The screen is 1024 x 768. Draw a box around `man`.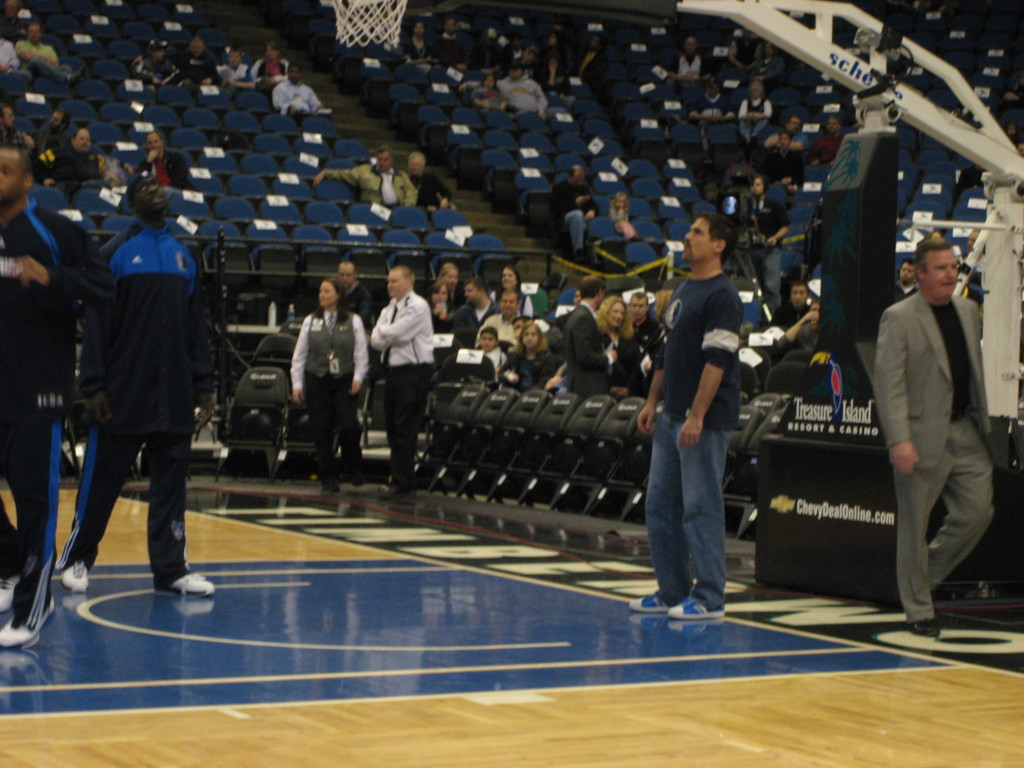
898/260/918/298.
